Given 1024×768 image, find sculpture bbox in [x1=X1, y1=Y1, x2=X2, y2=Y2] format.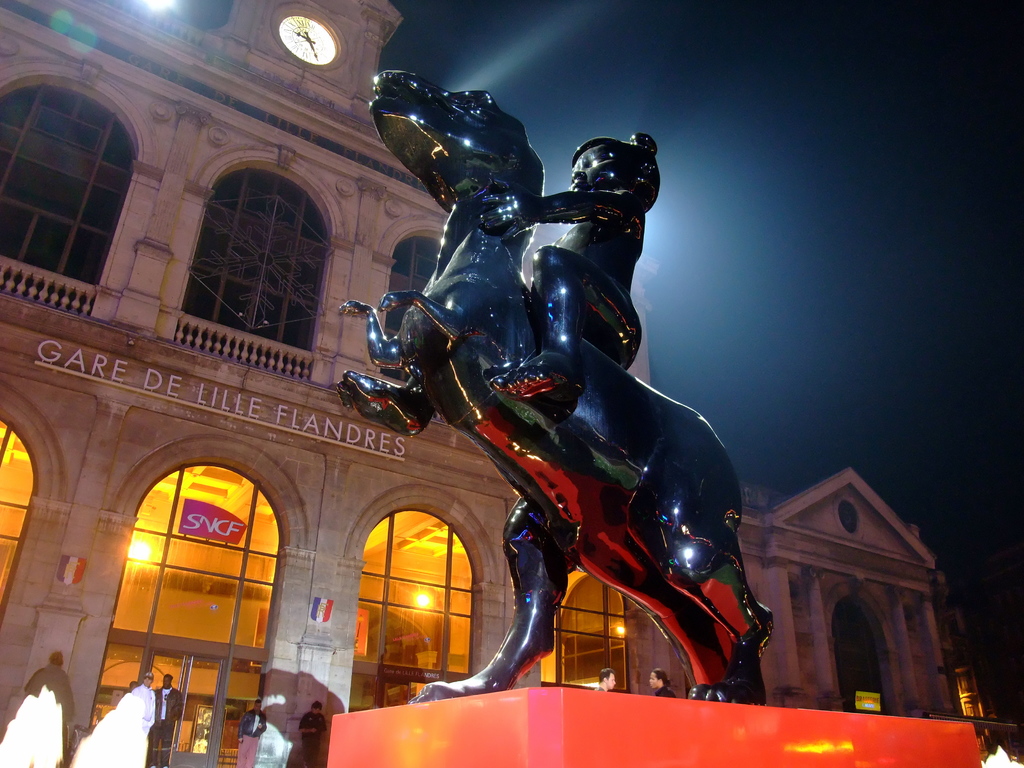
[x1=250, y1=49, x2=737, y2=752].
